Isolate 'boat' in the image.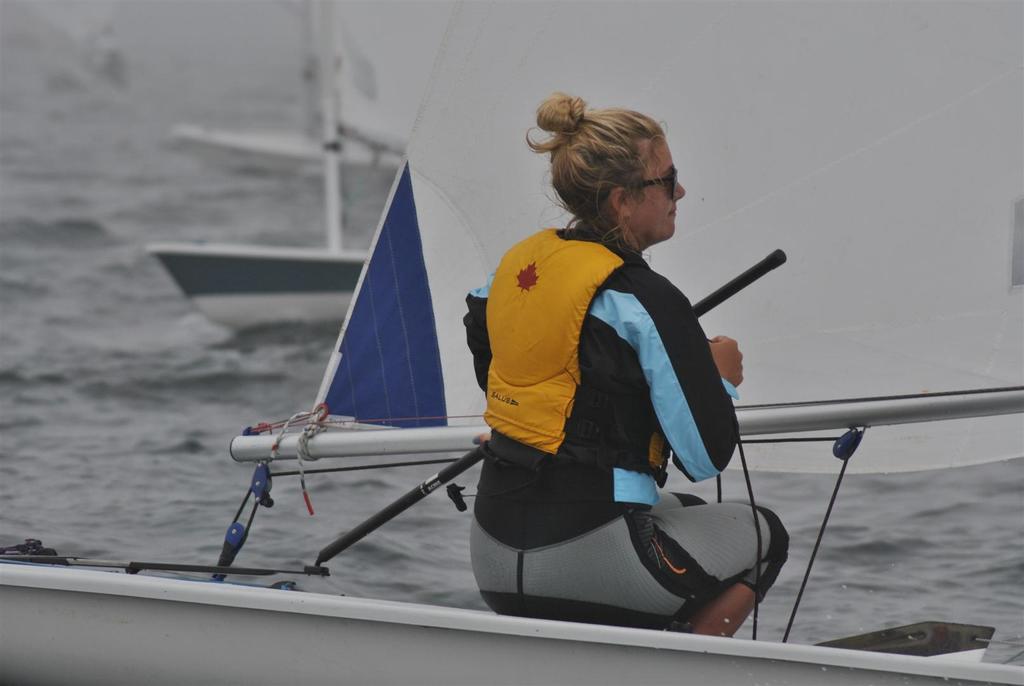
Isolated region: l=143, t=0, r=461, b=309.
